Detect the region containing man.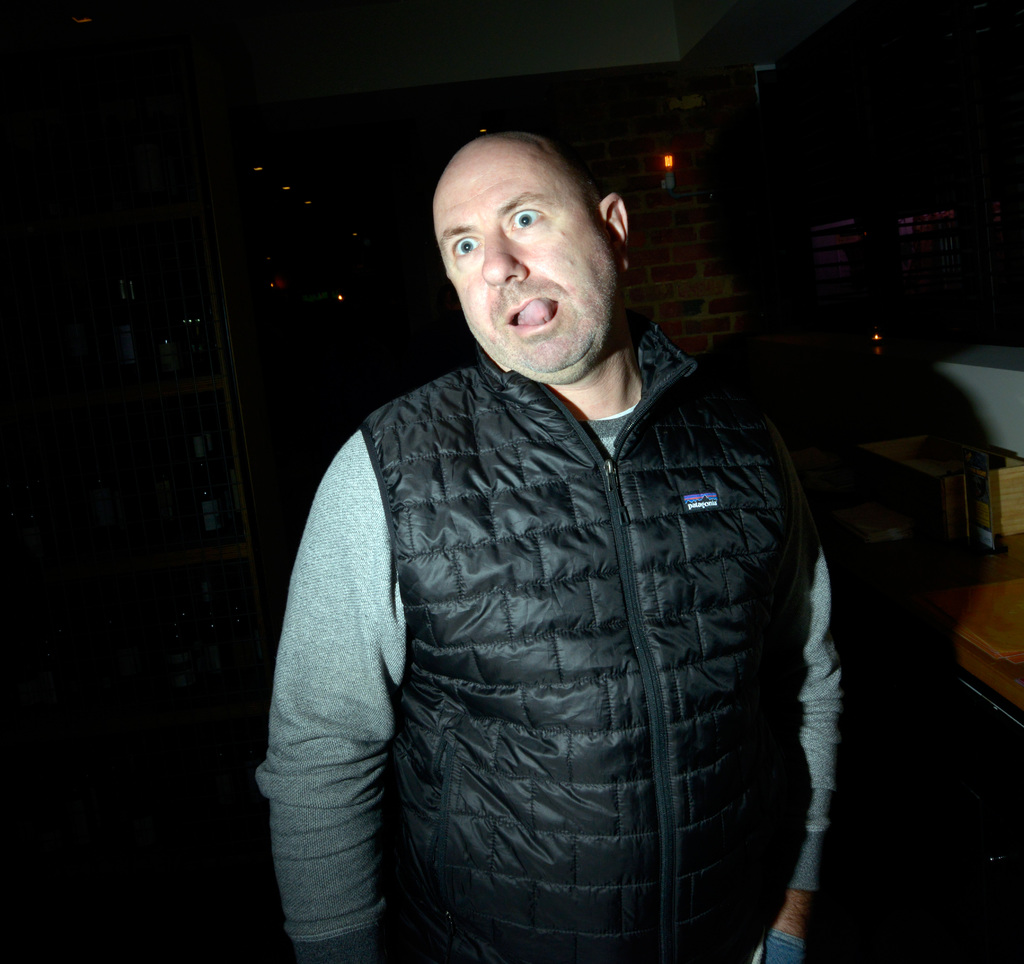
box=[252, 145, 845, 963].
